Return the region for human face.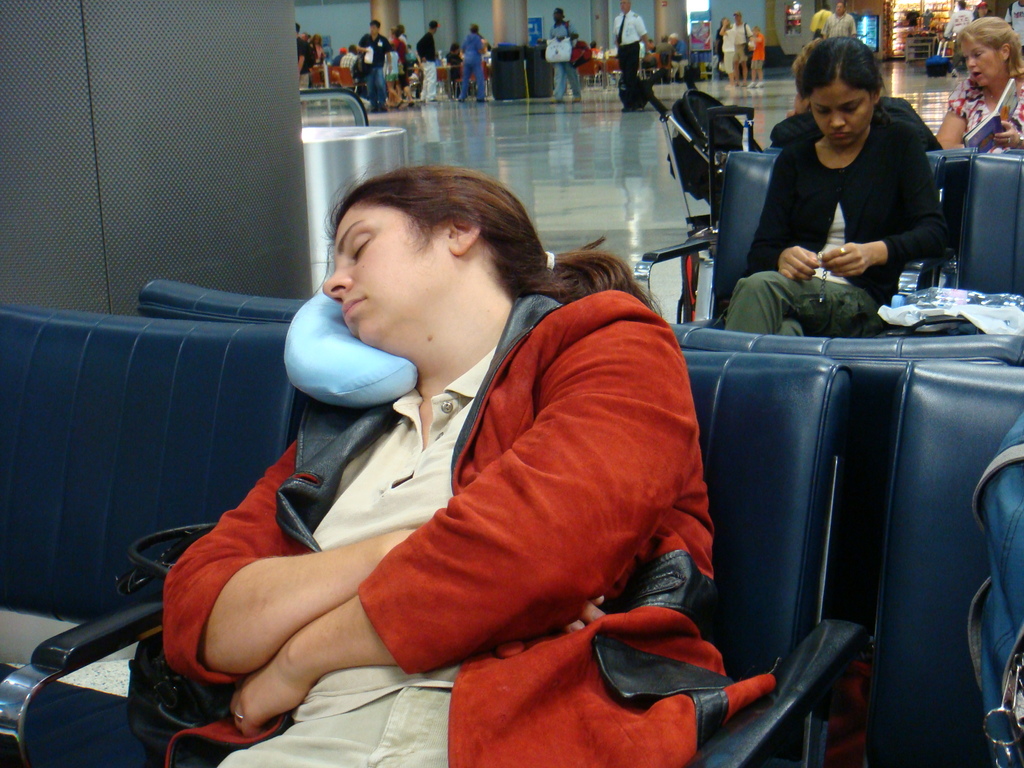
959/36/1004/89.
